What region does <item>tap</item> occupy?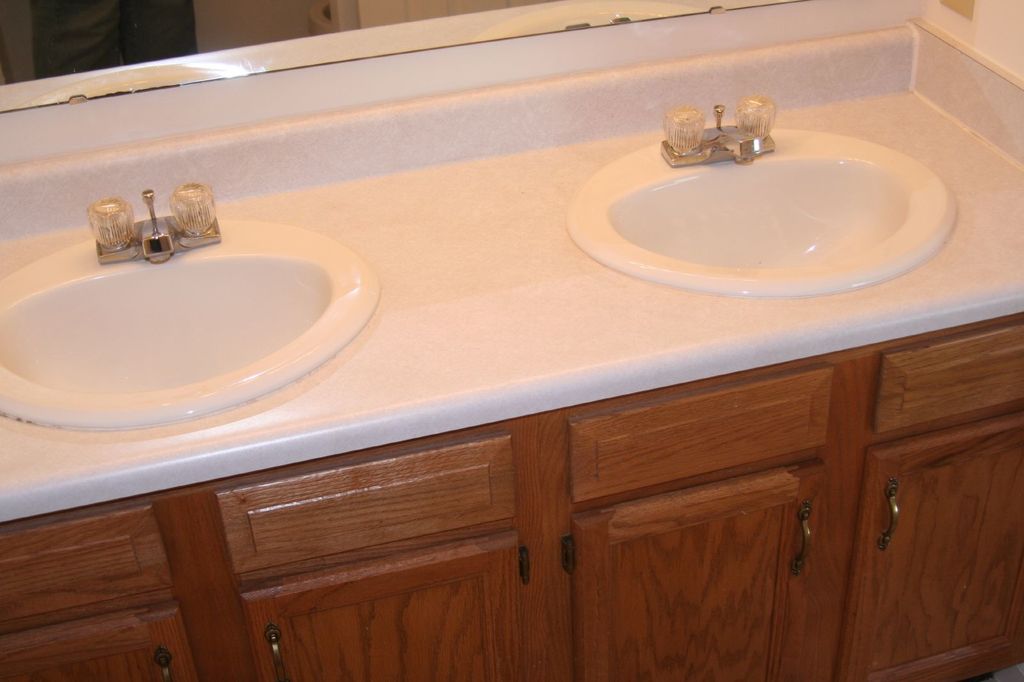
131, 178, 178, 266.
